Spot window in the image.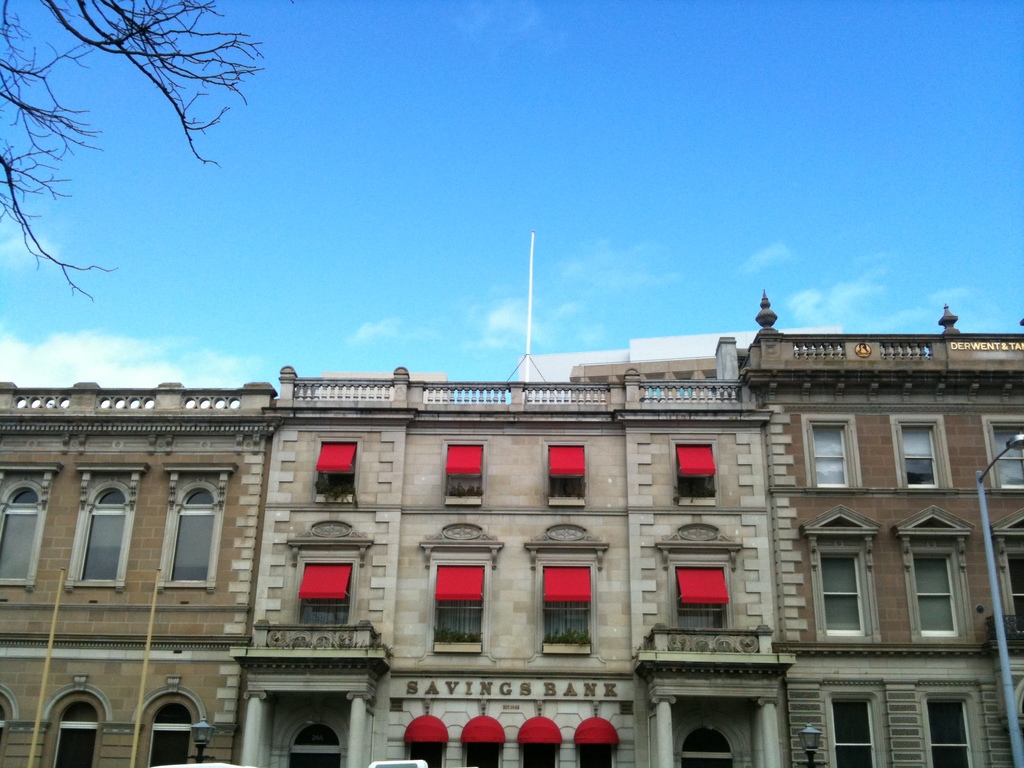
window found at bbox=(985, 410, 1023, 490).
